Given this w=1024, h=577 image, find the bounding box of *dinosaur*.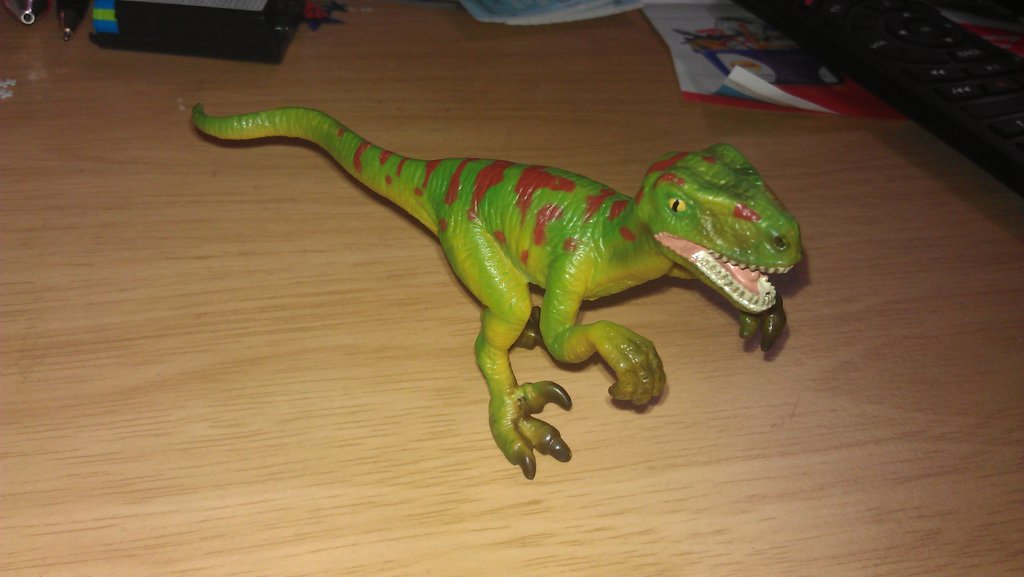
[192,107,805,480].
